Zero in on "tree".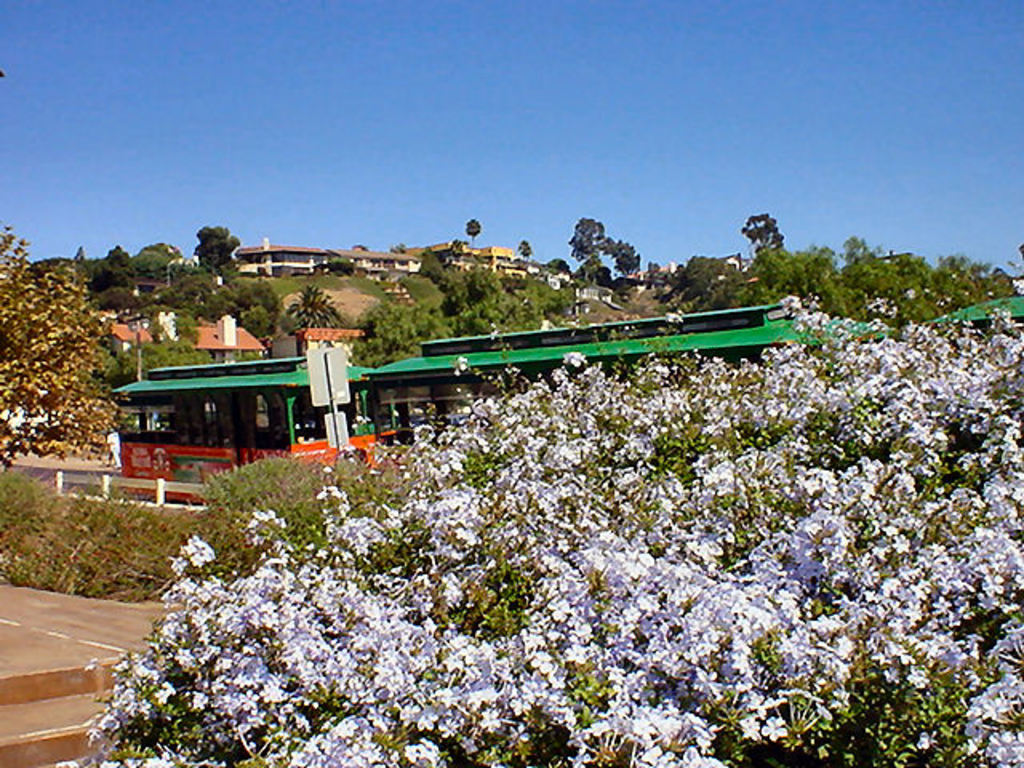
Zeroed in: BBox(101, 234, 142, 294).
